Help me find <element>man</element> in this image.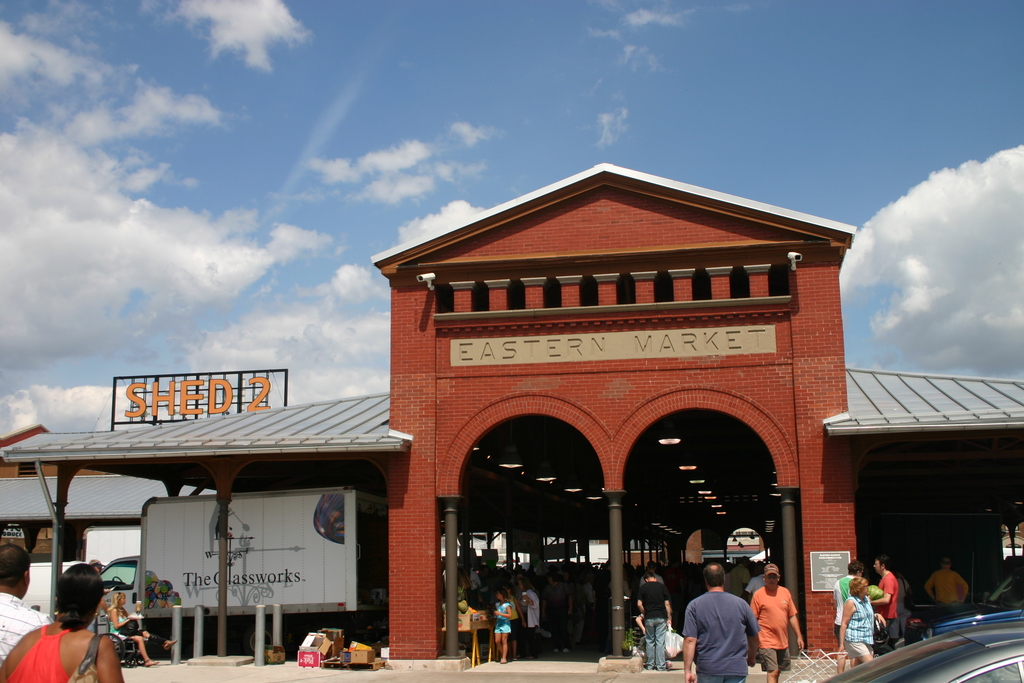
Found it: (x1=636, y1=572, x2=672, y2=671).
